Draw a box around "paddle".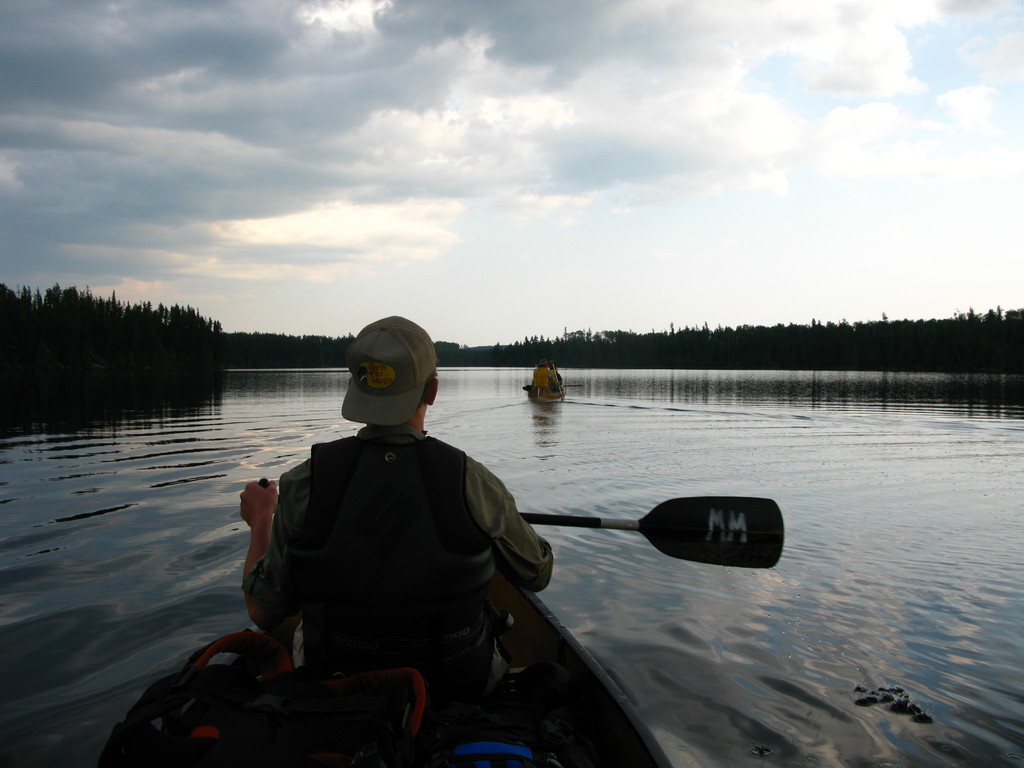
box(263, 477, 786, 568).
